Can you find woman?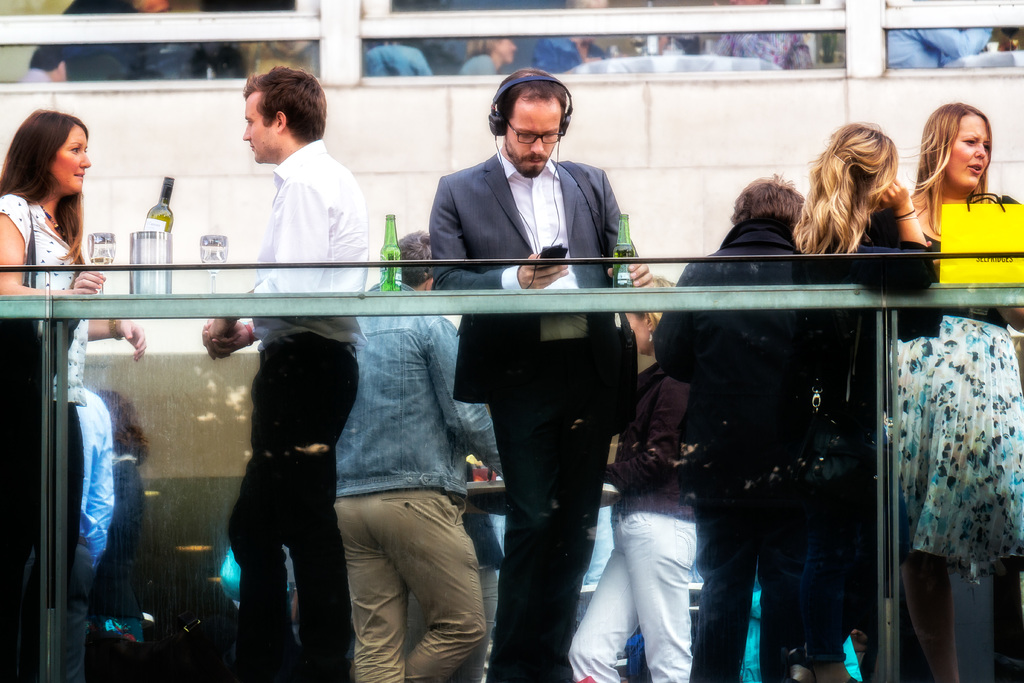
Yes, bounding box: {"x1": 883, "y1": 101, "x2": 1023, "y2": 682}.
